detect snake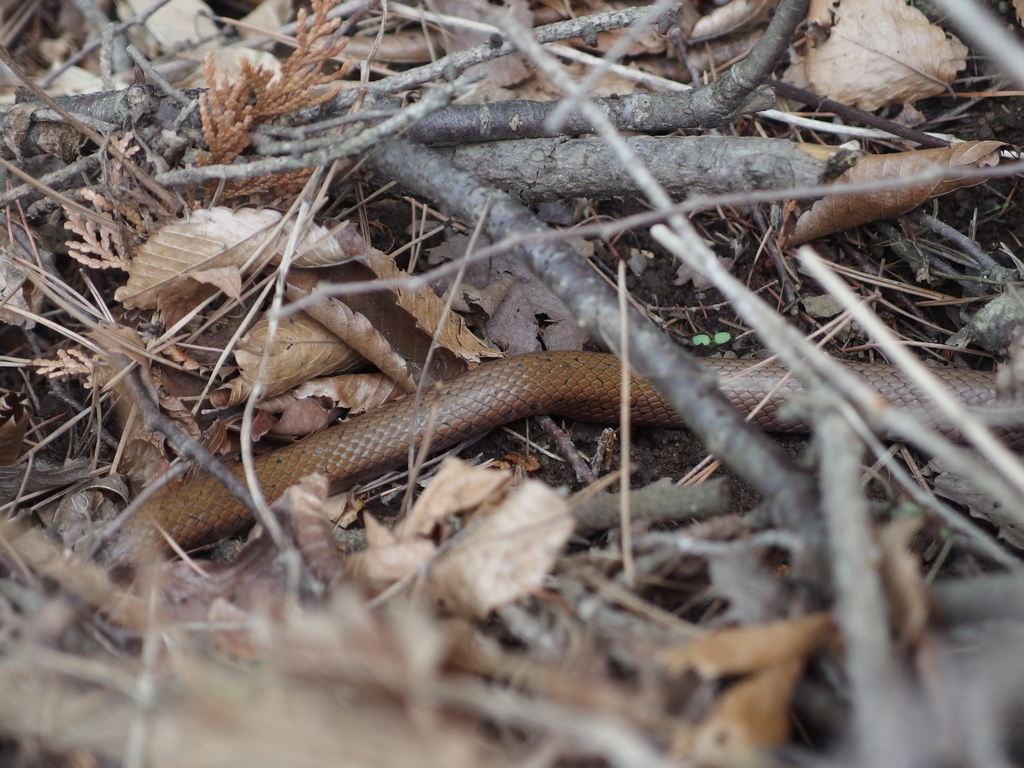
[109, 350, 1023, 580]
